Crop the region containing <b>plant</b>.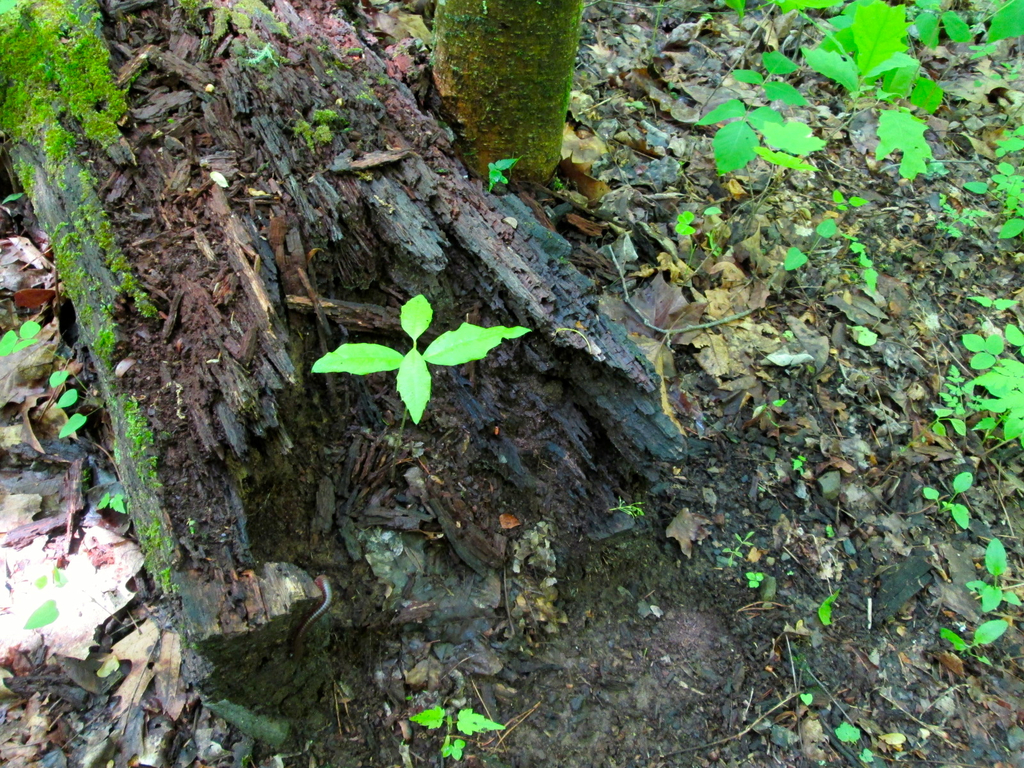
Crop region: {"left": 486, "top": 151, "right": 515, "bottom": 199}.
